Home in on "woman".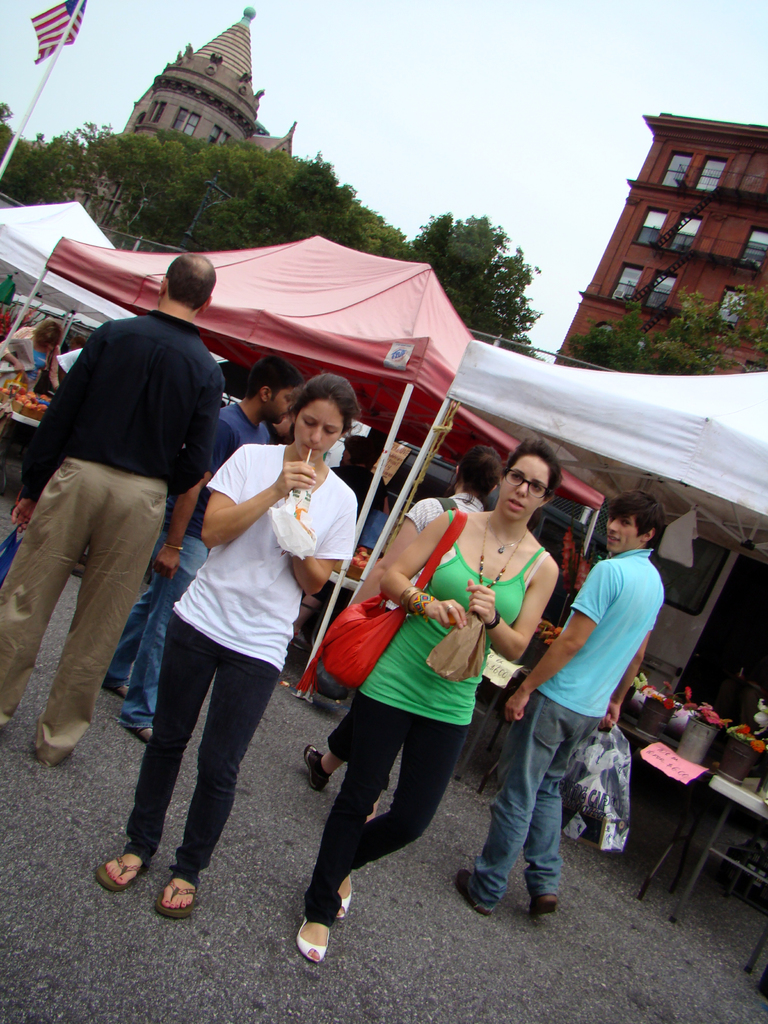
Homed in at x1=120 y1=362 x2=338 y2=937.
